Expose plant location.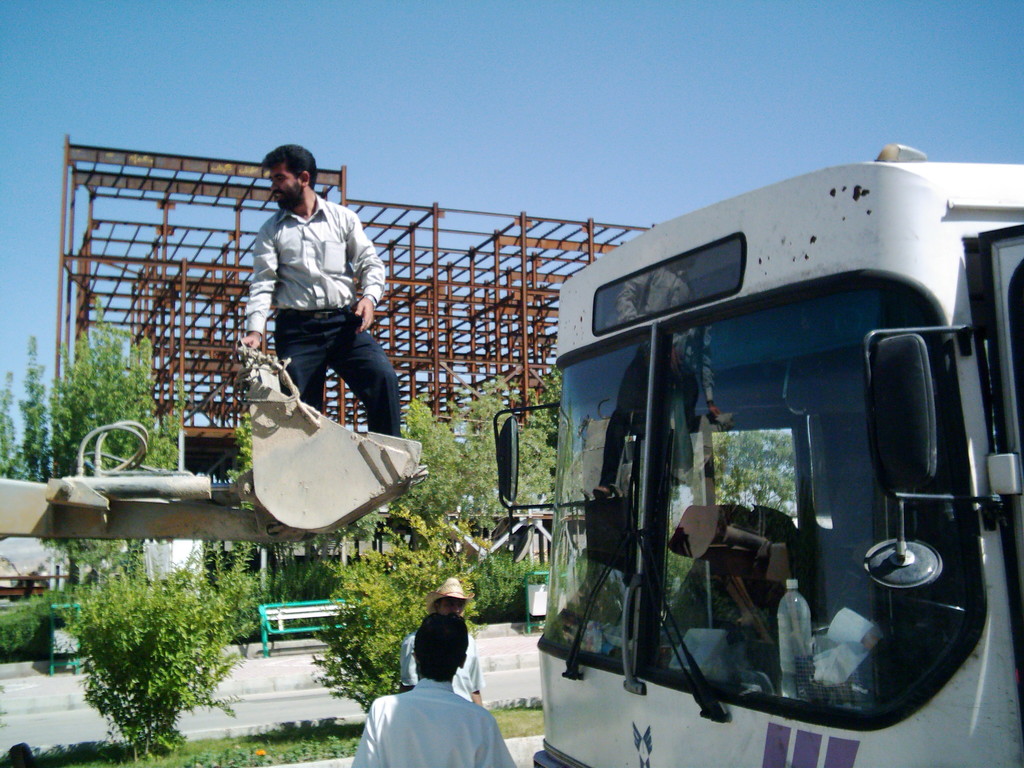
Exposed at <region>56, 560, 244, 759</region>.
